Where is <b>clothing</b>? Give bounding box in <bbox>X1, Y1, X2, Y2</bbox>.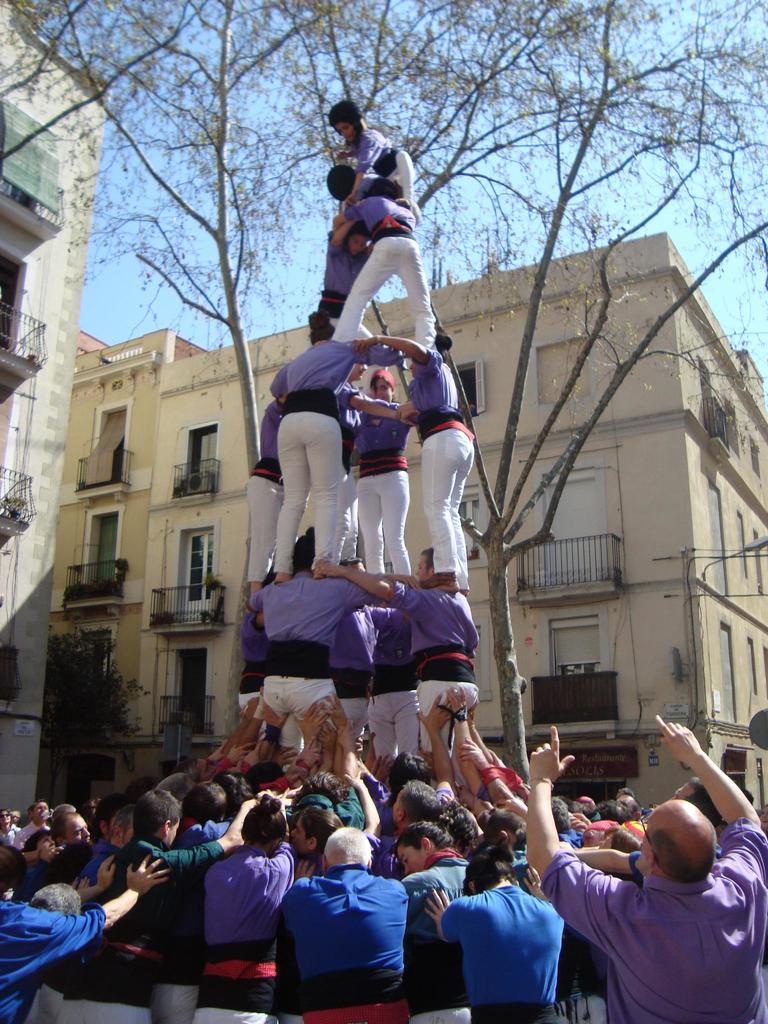
<bbox>413, 335, 468, 609</bbox>.
